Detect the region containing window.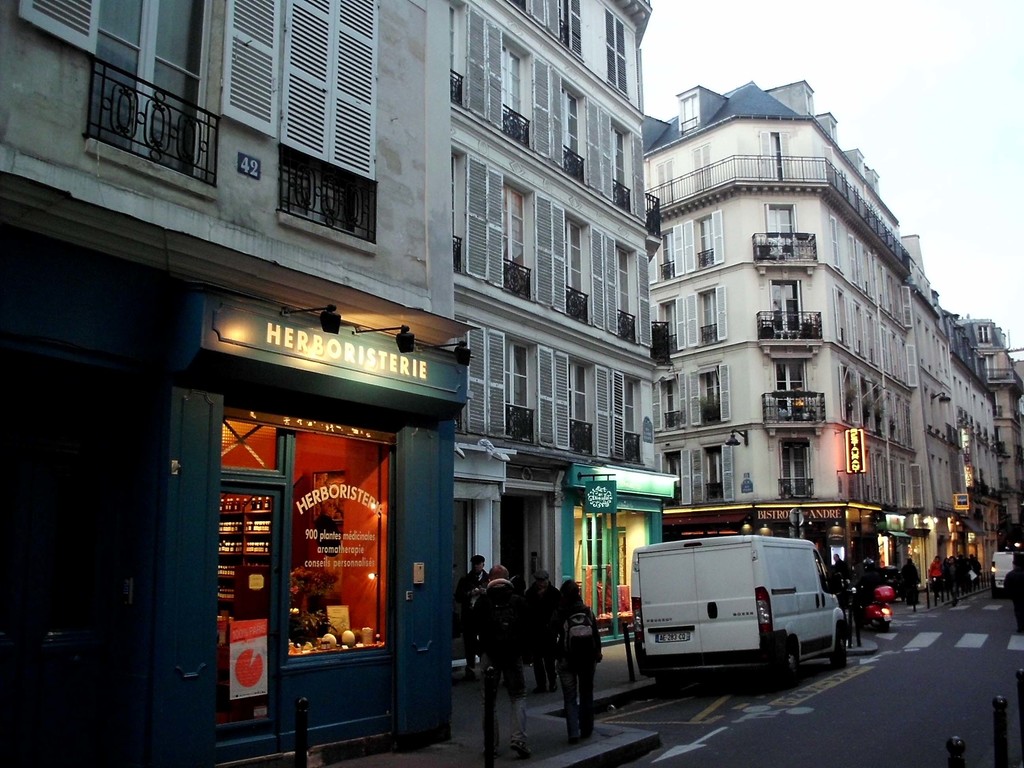
box(535, 349, 572, 451).
